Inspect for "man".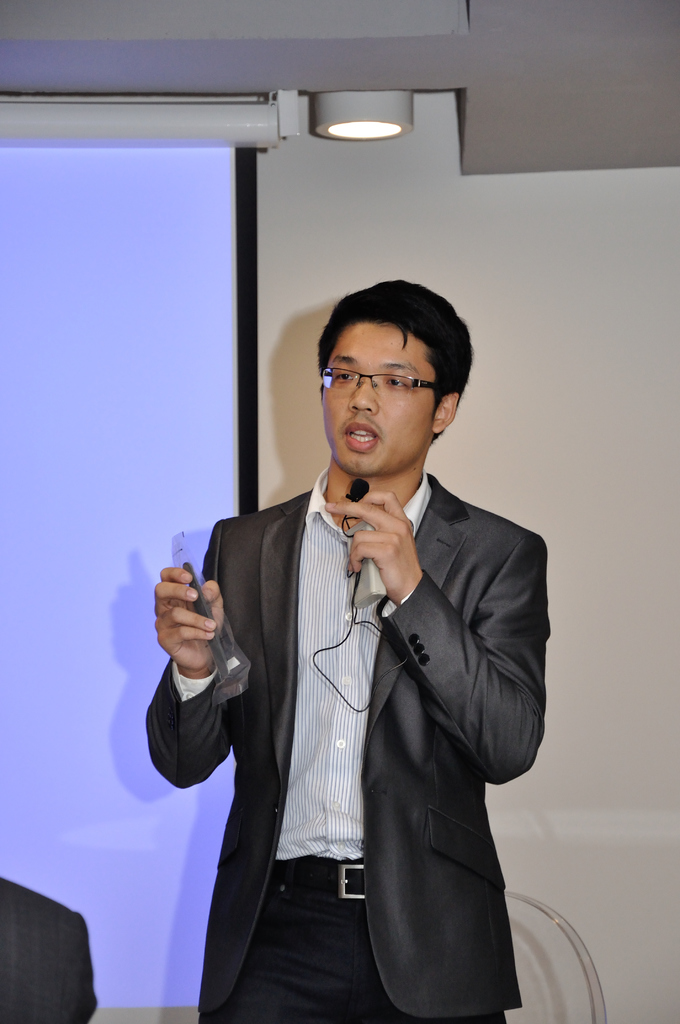
Inspection: Rect(153, 271, 555, 1023).
